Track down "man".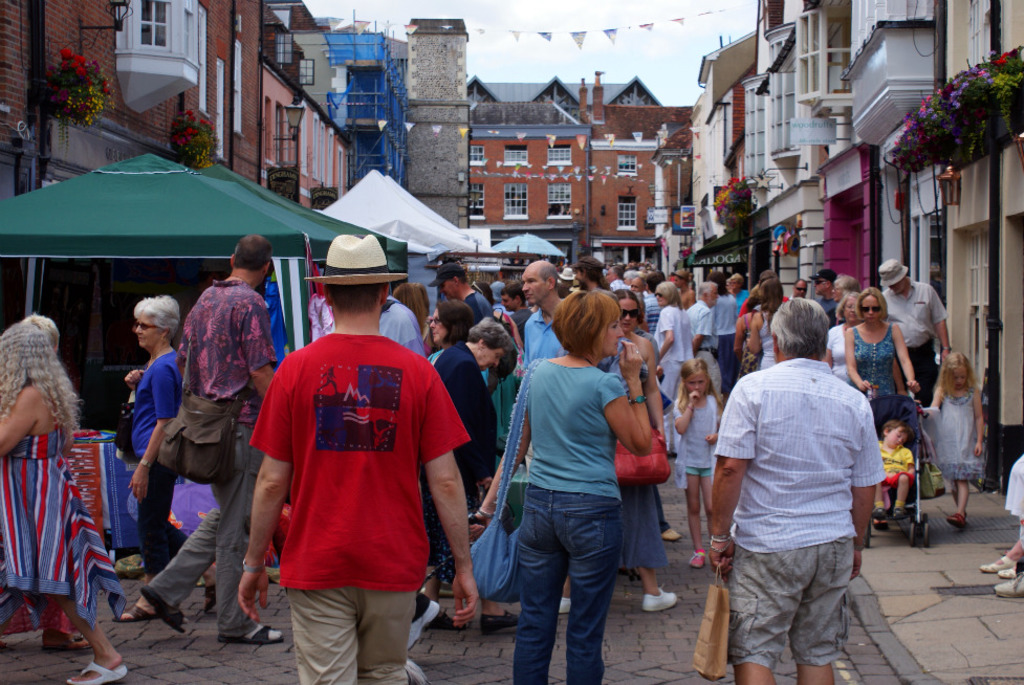
Tracked to box(236, 234, 479, 684).
